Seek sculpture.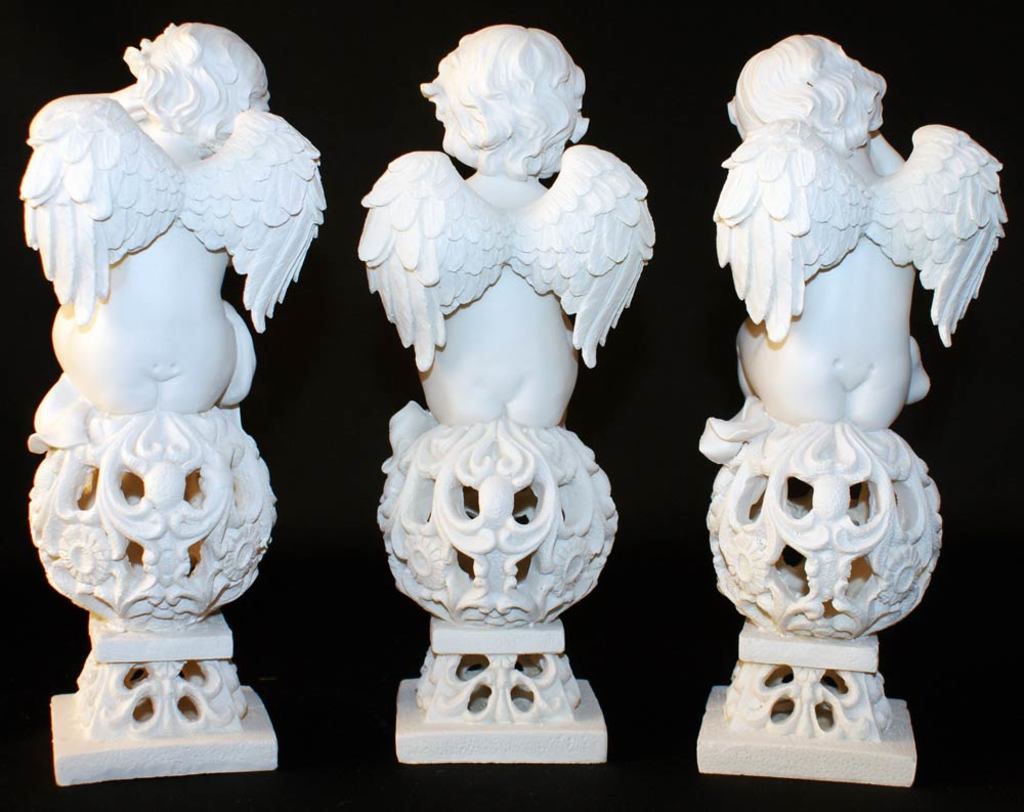
(354,27,651,762).
